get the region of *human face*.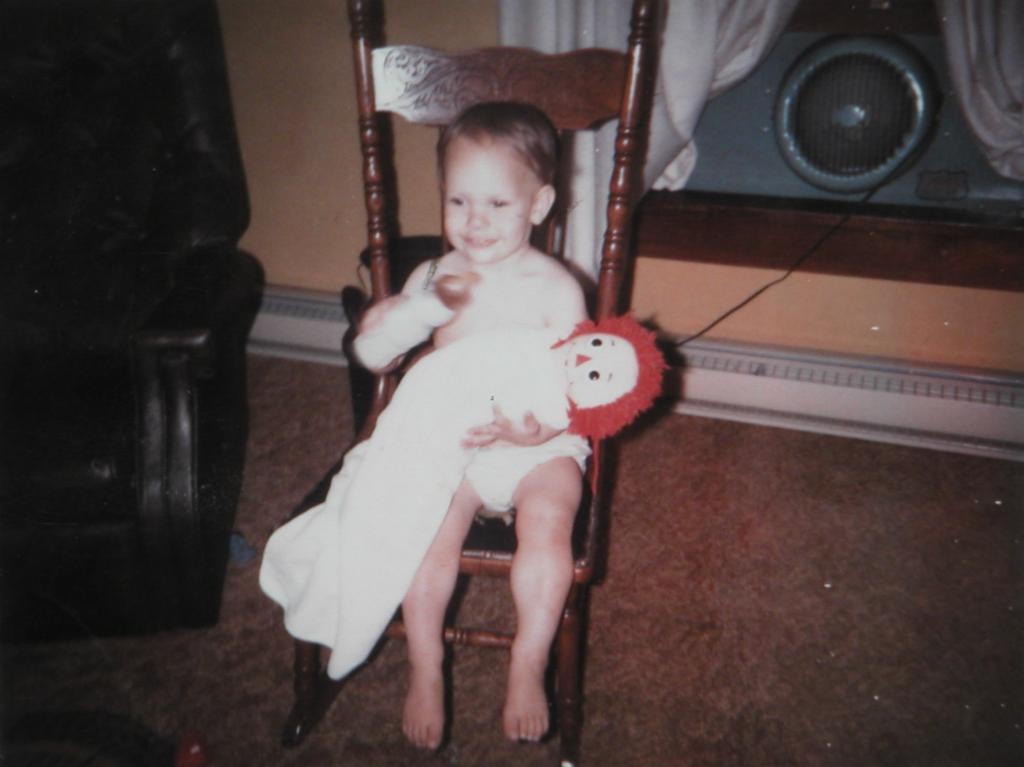
box(443, 162, 531, 252).
